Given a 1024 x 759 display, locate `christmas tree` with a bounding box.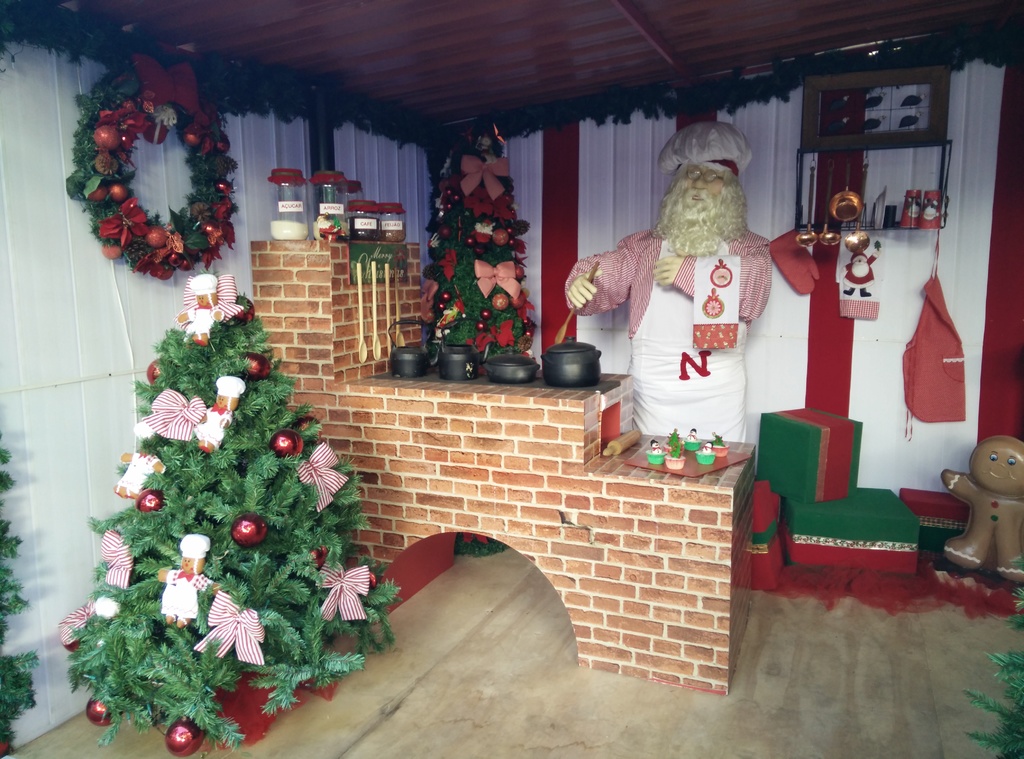
Located: bbox=(60, 275, 408, 758).
